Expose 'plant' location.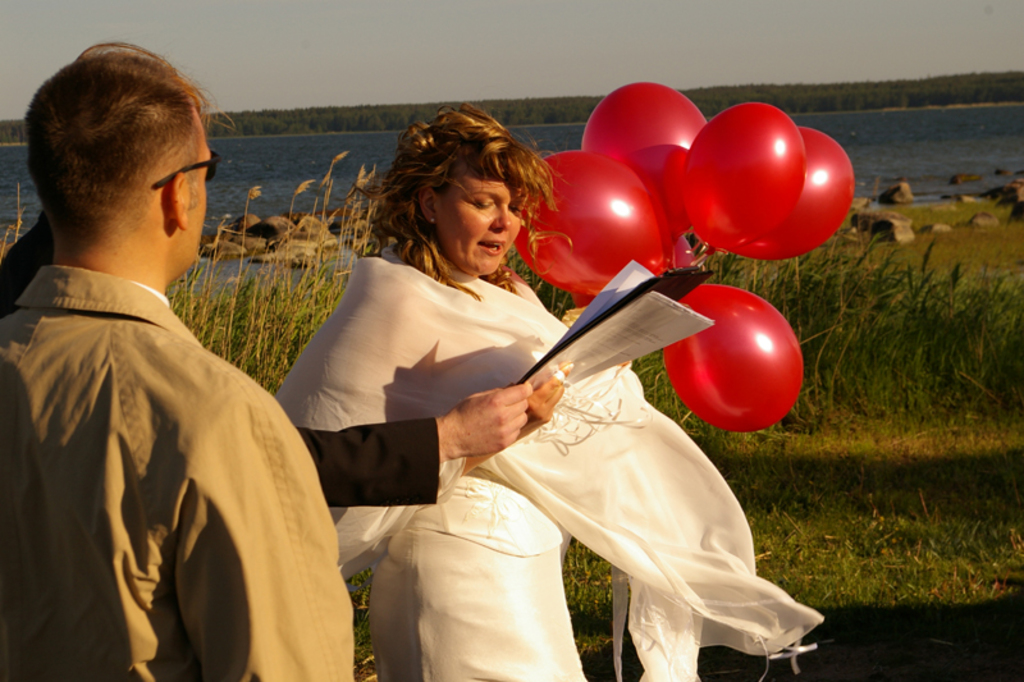
Exposed at crop(0, 180, 33, 264).
